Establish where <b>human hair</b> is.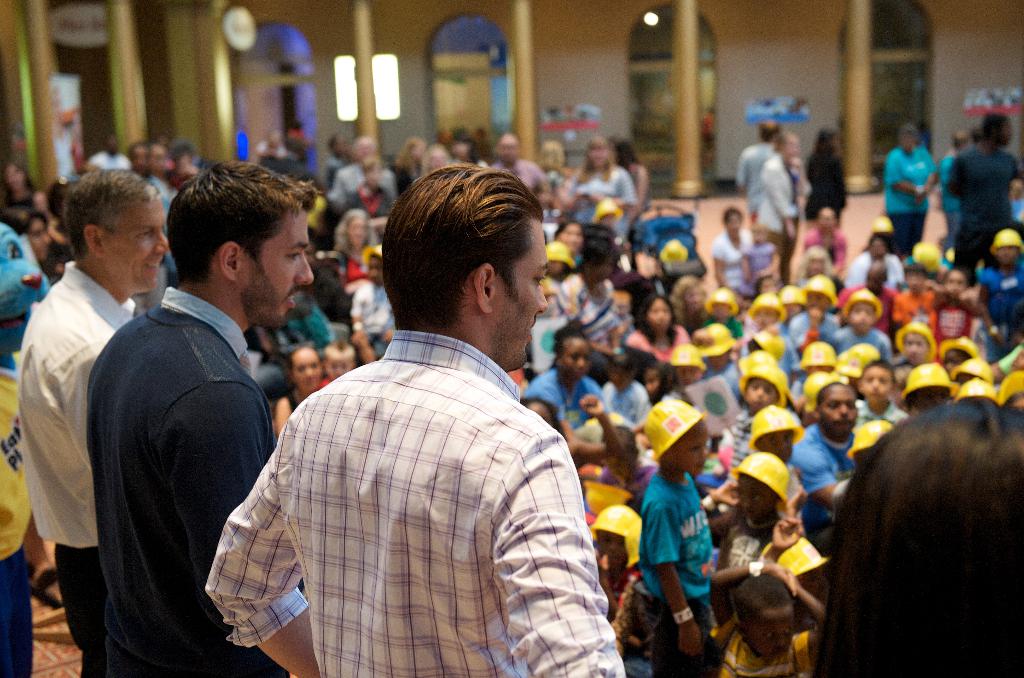
Established at {"x1": 611, "y1": 351, "x2": 636, "y2": 372}.
